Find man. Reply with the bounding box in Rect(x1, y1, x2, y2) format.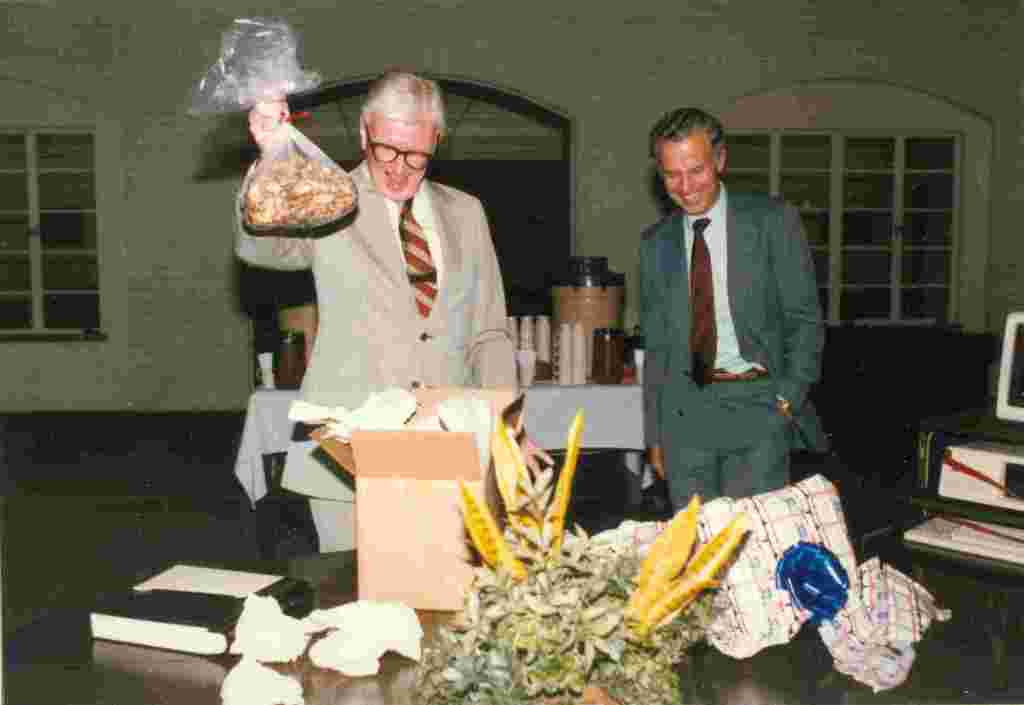
Rect(245, 67, 556, 553).
